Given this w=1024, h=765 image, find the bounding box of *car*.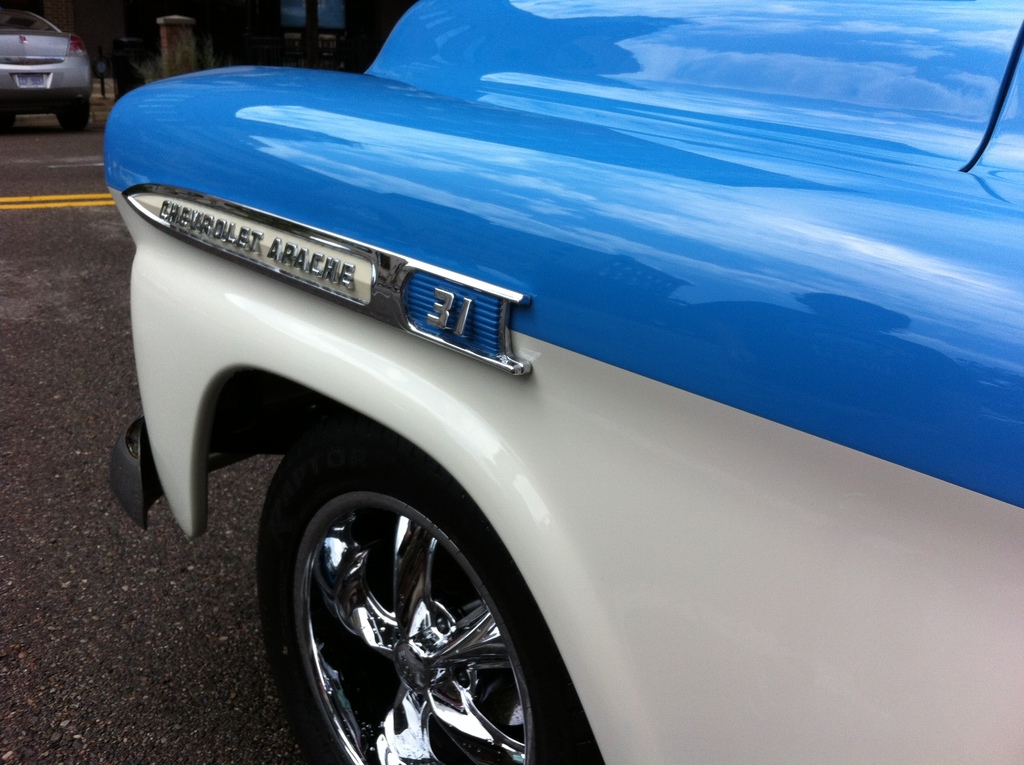
BBox(102, 1, 1023, 764).
